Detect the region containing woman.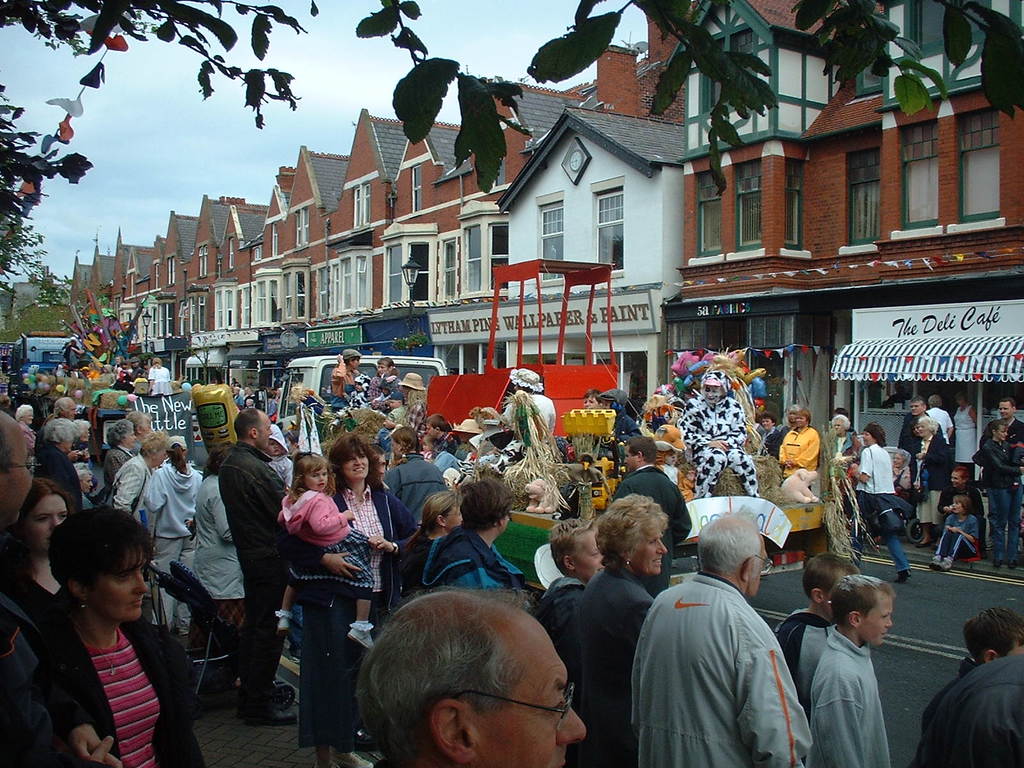
{"left": 780, "top": 406, "right": 821, "bottom": 478}.
